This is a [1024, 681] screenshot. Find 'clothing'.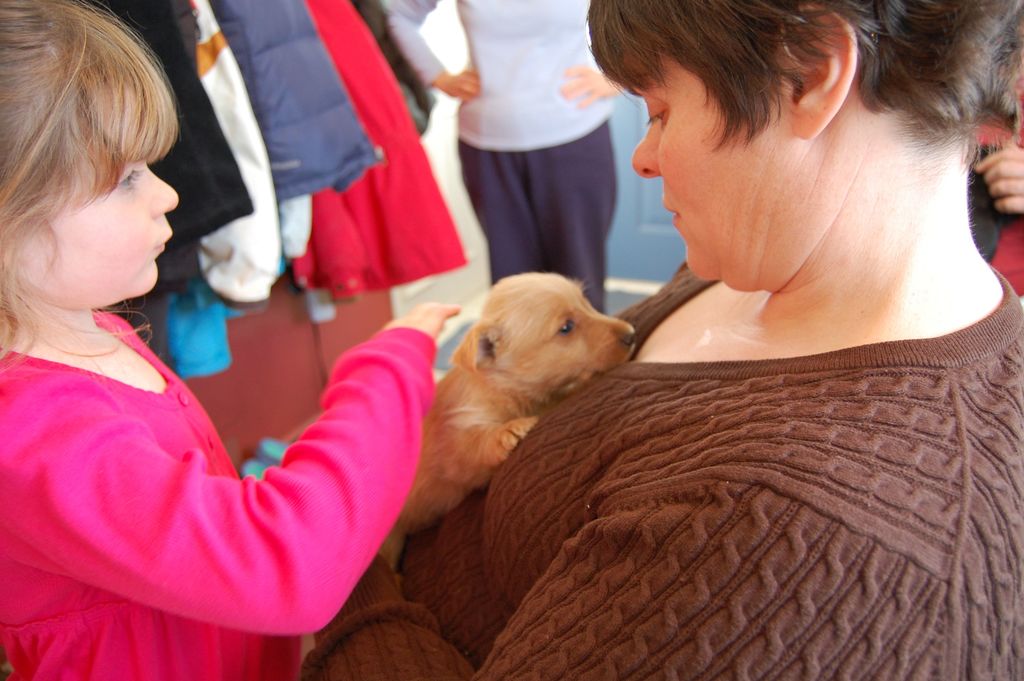
Bounding box: 29 209 385 664.
